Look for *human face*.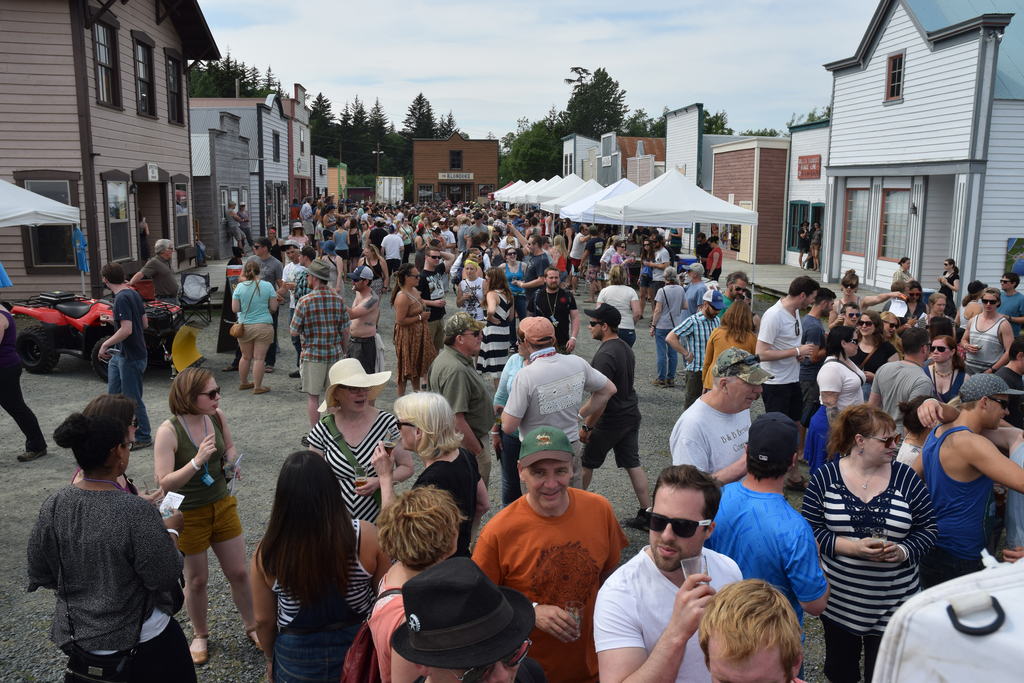
Found: [x1=649, y1=483, x2=708, y2=572].
